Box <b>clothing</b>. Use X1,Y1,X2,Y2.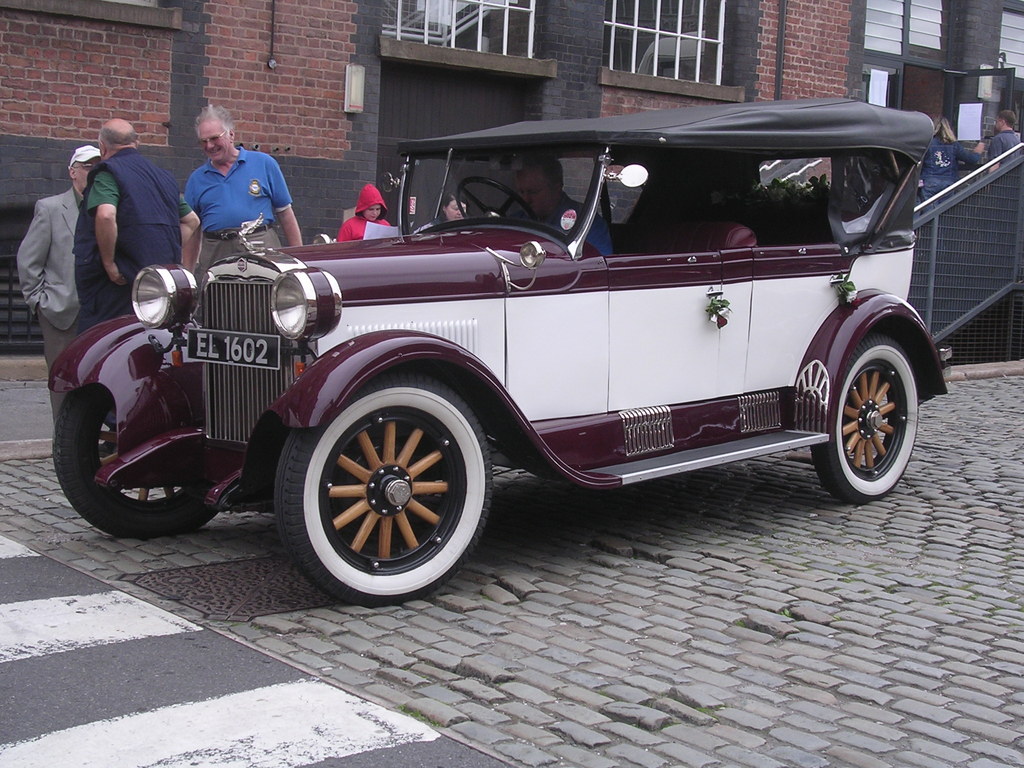
334,182,388,239.
